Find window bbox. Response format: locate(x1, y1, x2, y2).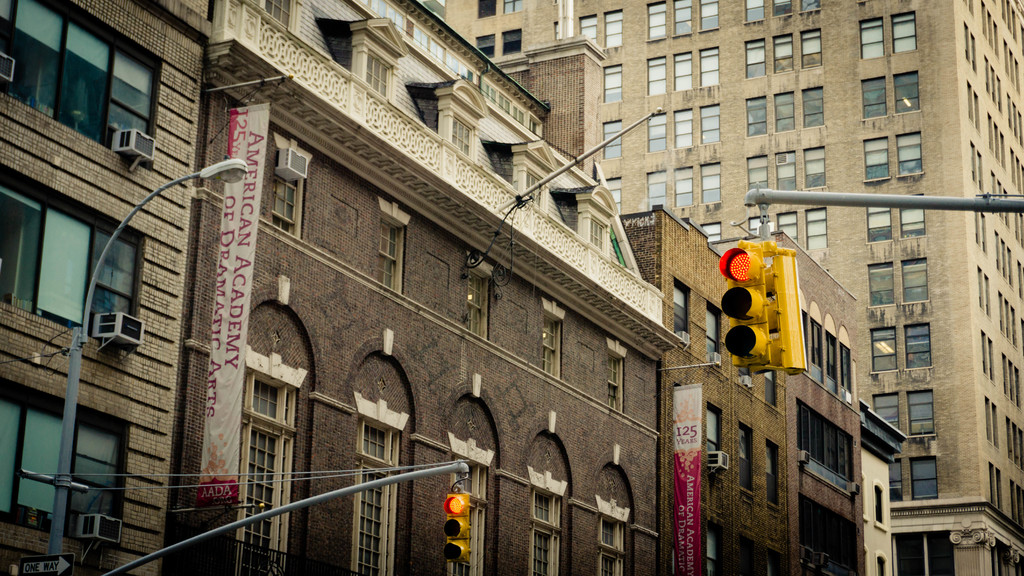
locate(863, 138, 890, 184).
